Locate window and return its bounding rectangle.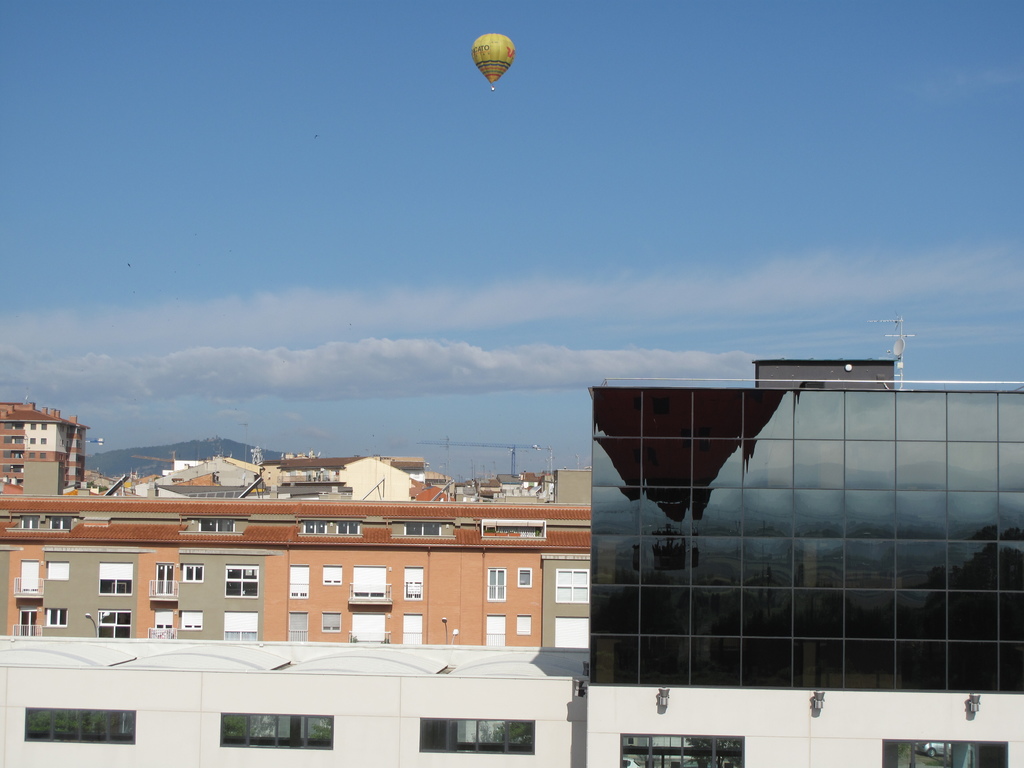
locate(20, 516, 41, 531).
